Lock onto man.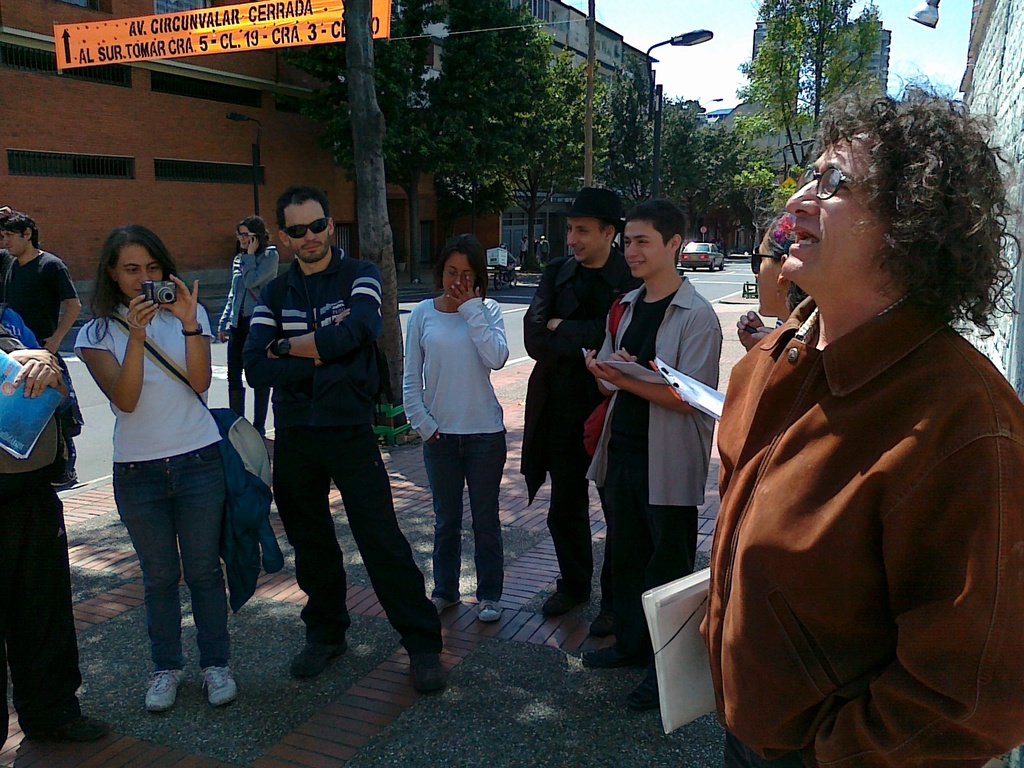
Locked: detection(520, 182, 650, 631).
